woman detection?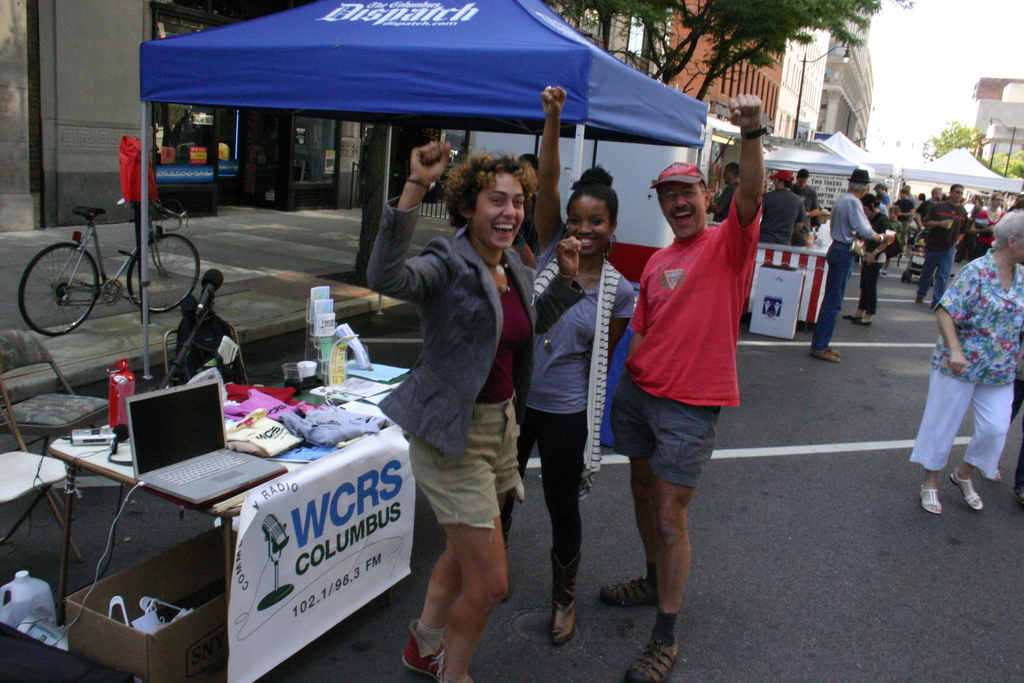
(x1=965, y1=190, x2=1005, y2=261)
